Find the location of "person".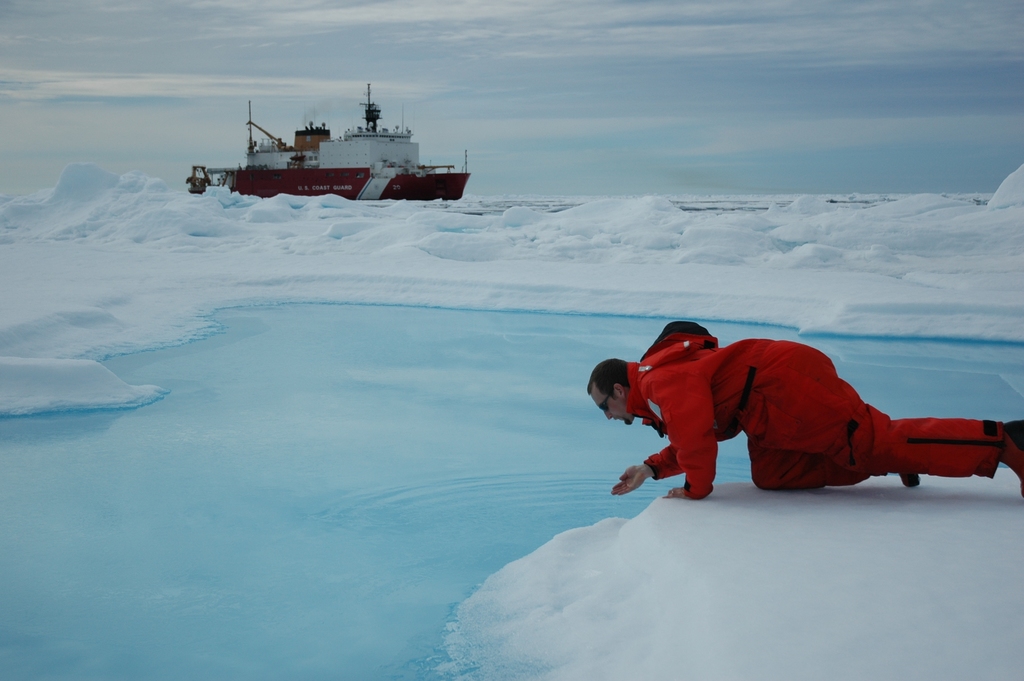
Location: x1=609 y1=307 x2=996 y2=522.
